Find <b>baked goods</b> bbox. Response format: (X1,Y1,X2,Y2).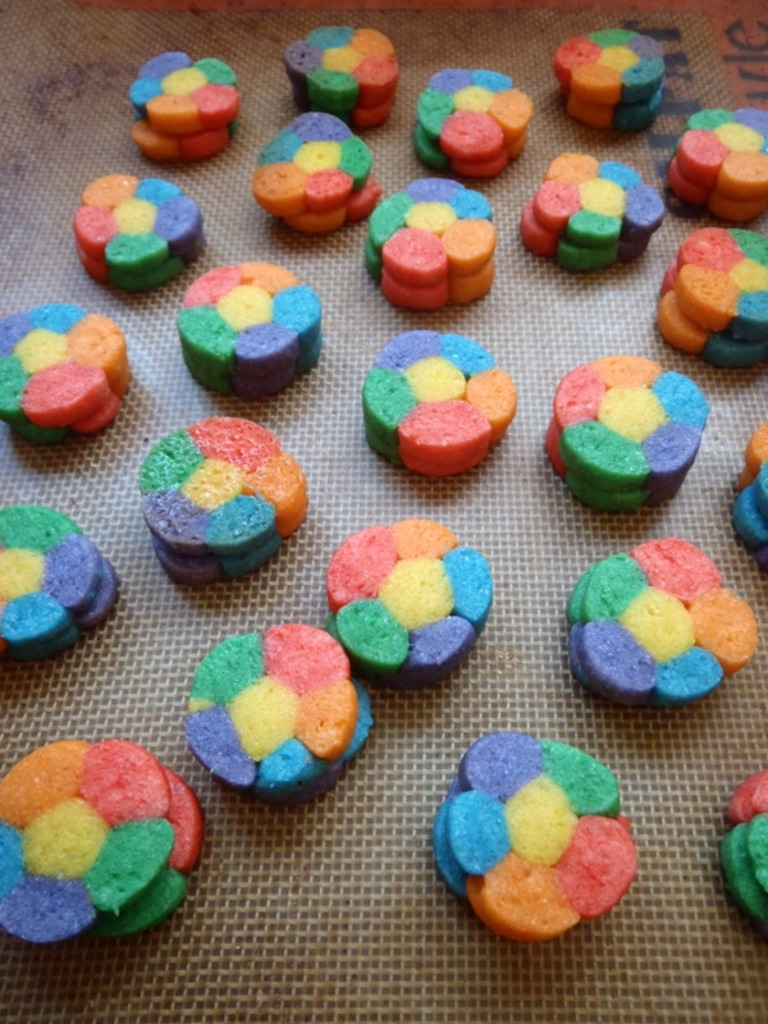
(364,170,490,308).
